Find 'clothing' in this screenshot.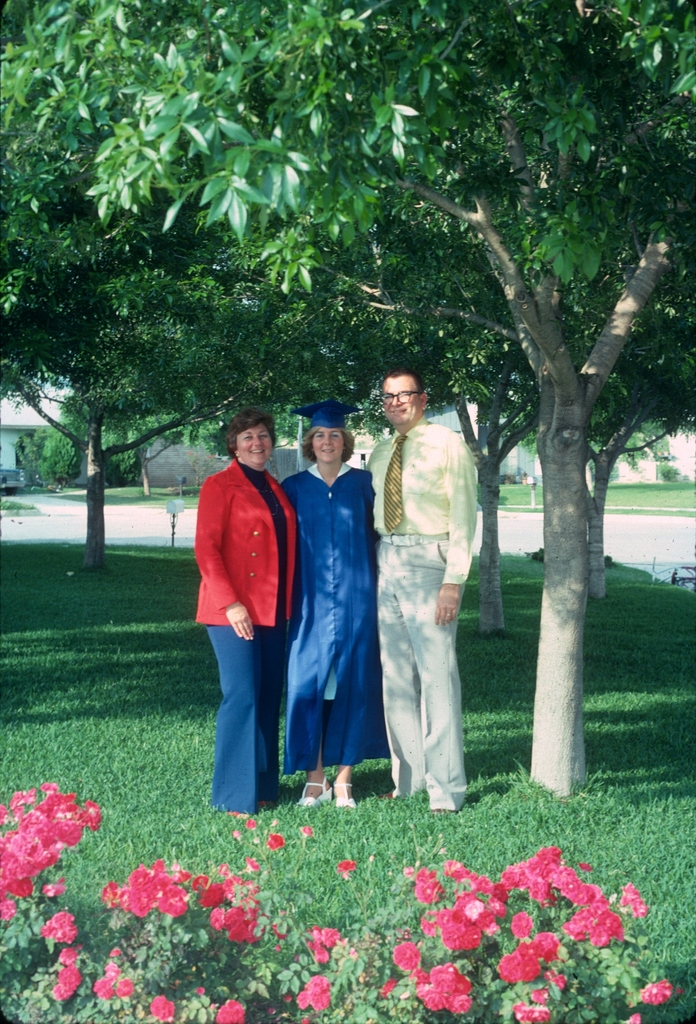
The bounding box for 'clothing' is bbox=(365, 419, 475, 805).
